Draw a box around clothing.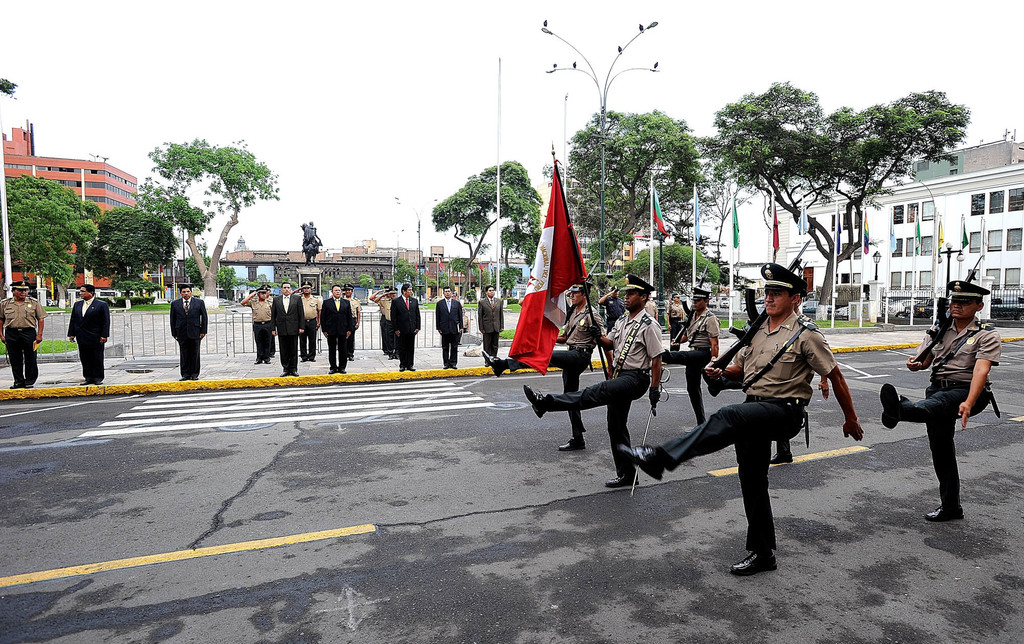
{"left": 895, "top": 314, "right": 995, "bottom": 509}.
